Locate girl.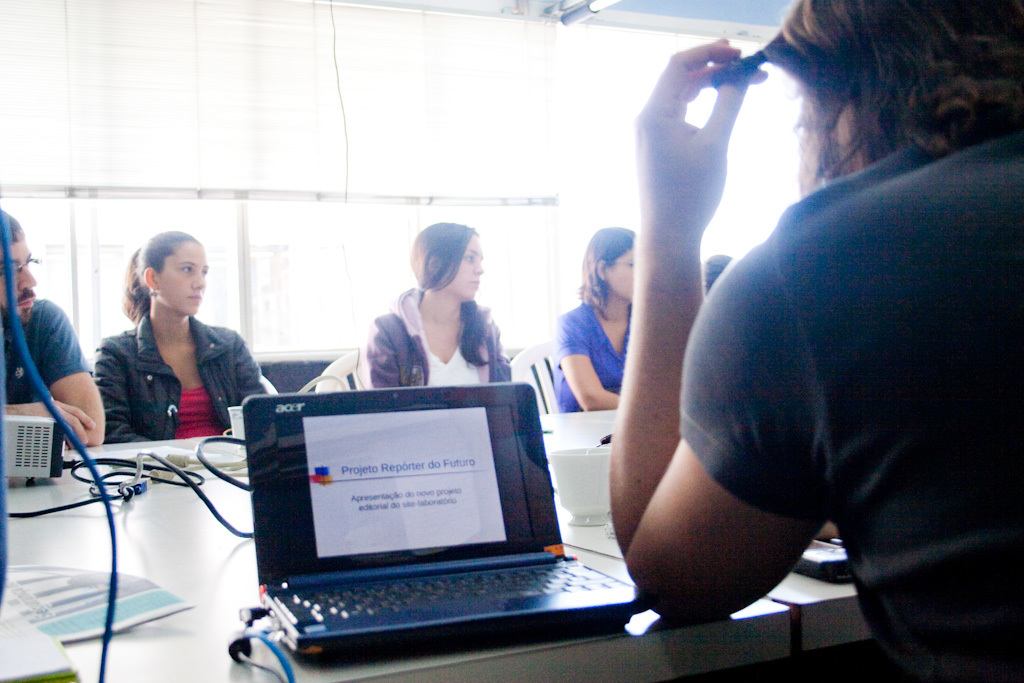
Bounding box: 557,224,639,411.
